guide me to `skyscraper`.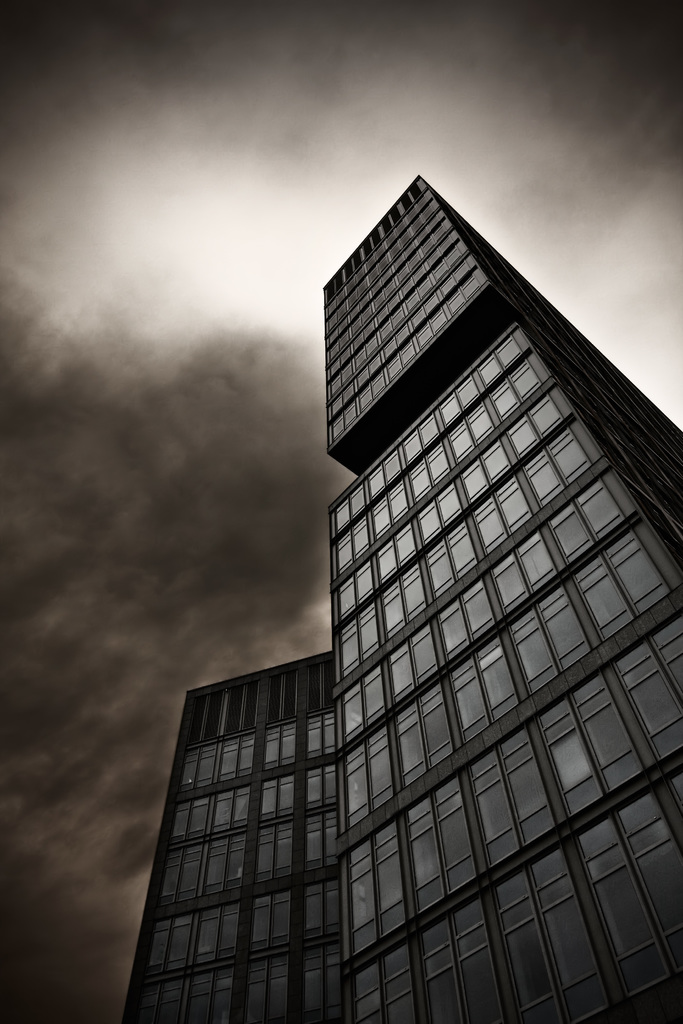
Guidance: bbox=(142, 147, 682, 1023).
